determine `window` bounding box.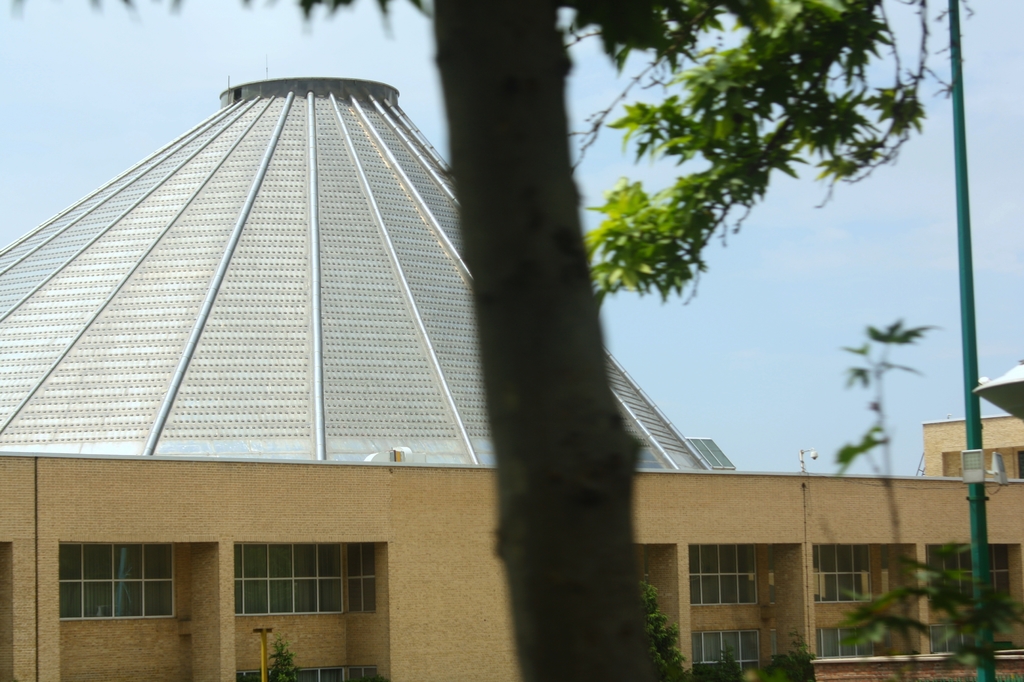
Determined: 815, 621, 882, 661.
